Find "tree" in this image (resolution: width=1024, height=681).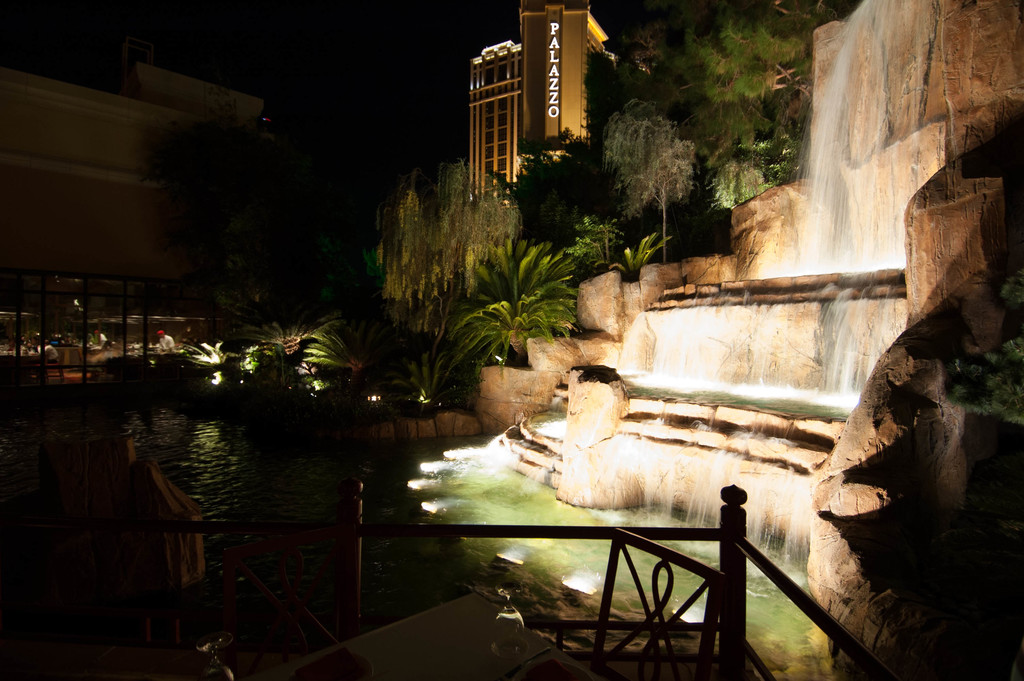
Rect(712, 142, 811, 211).
